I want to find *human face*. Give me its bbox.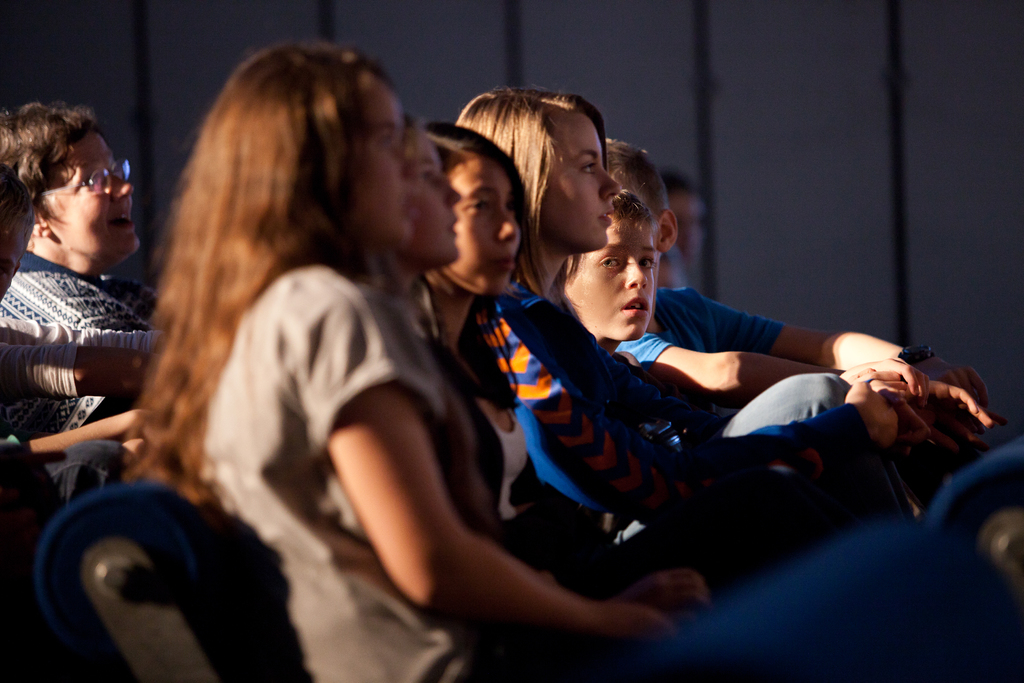
<region>562, 209, 659, 342</region>.
